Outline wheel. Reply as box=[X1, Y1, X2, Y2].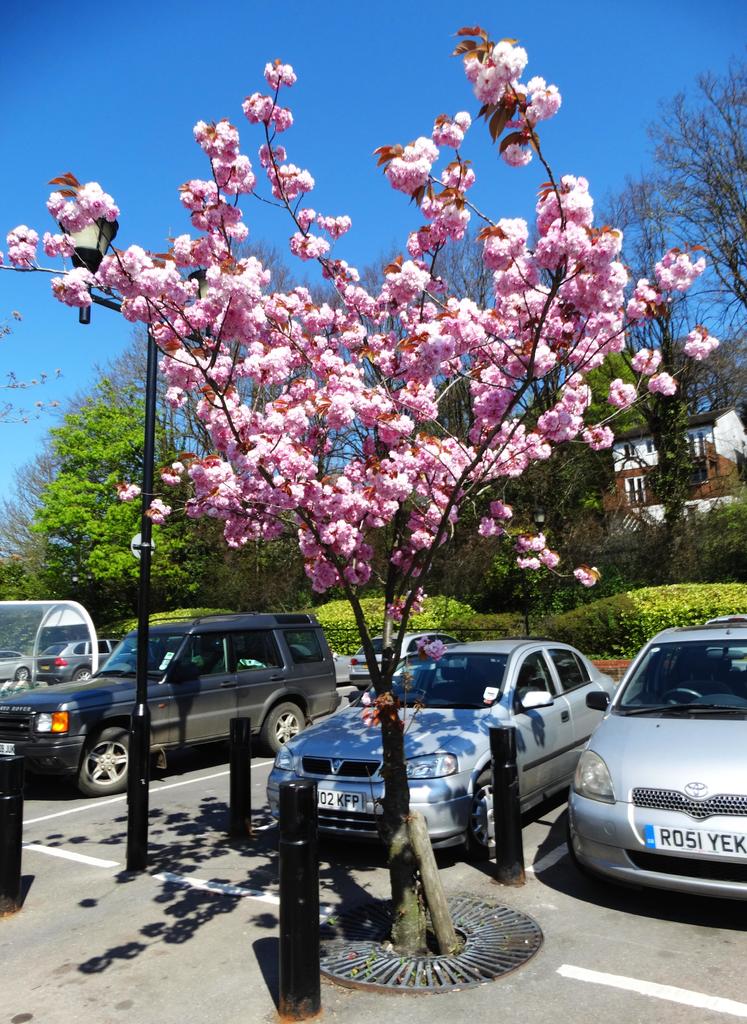
box=[259, 703, 308, 758].
